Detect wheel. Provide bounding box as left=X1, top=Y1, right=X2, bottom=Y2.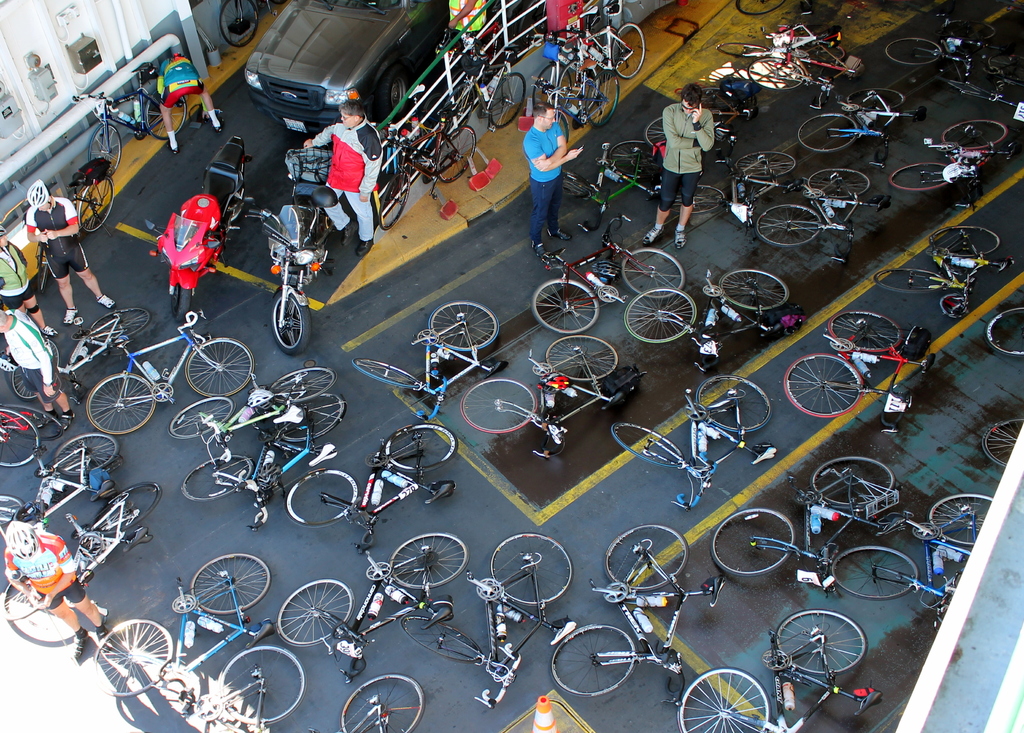
left=218, top=637, right=305, bottom=729.
